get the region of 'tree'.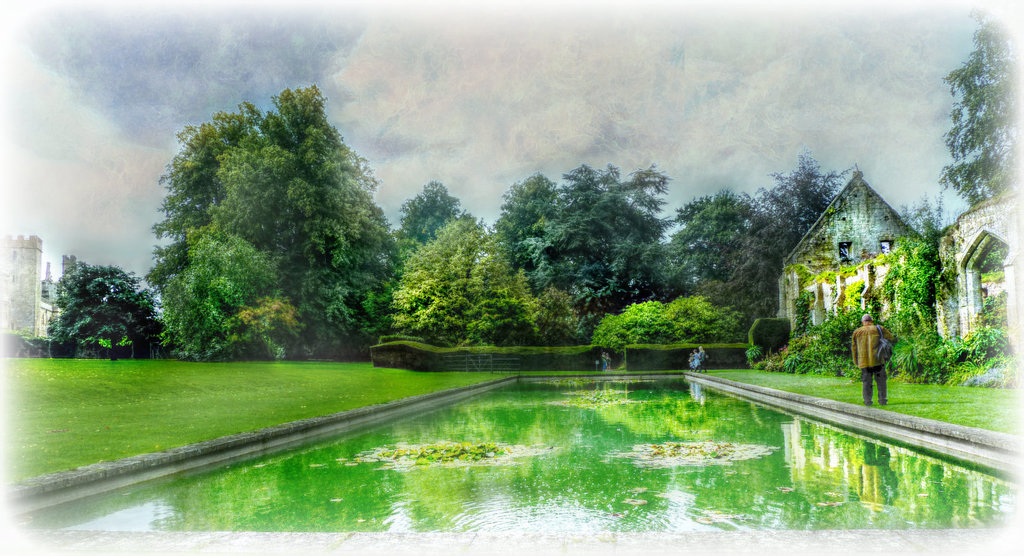
bbox=(368, 181, 453, 298).
